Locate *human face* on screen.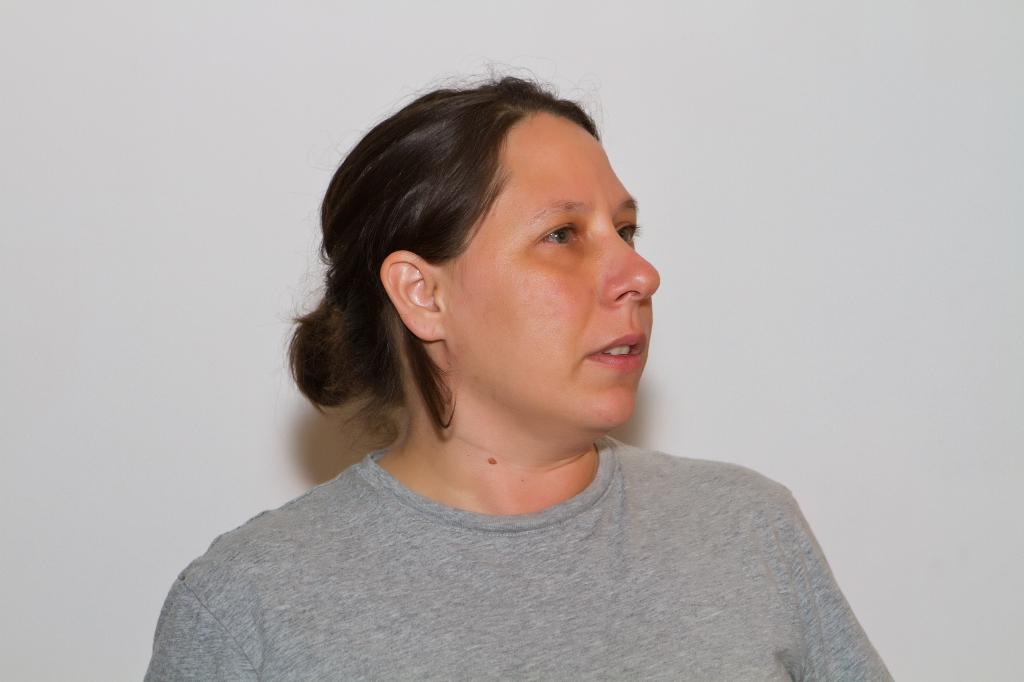
On screen at {"x1": 459, "y1": 123, "x2": 662, "y2": 427}.
